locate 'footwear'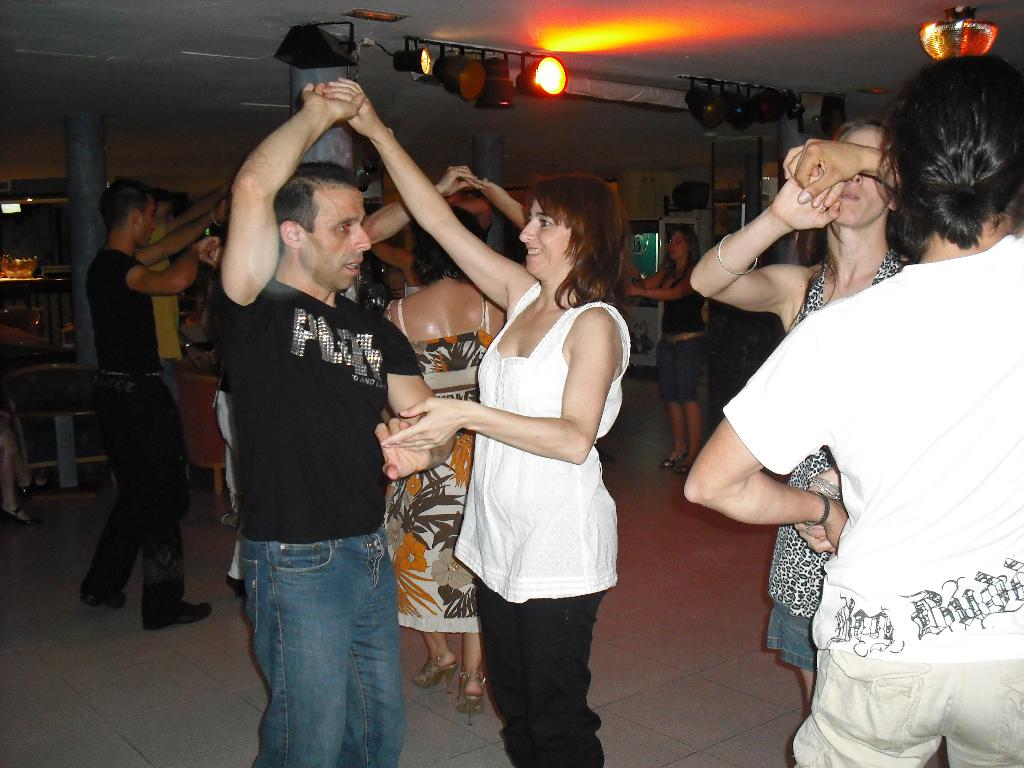
BBox(144, 600, 212, 628)
